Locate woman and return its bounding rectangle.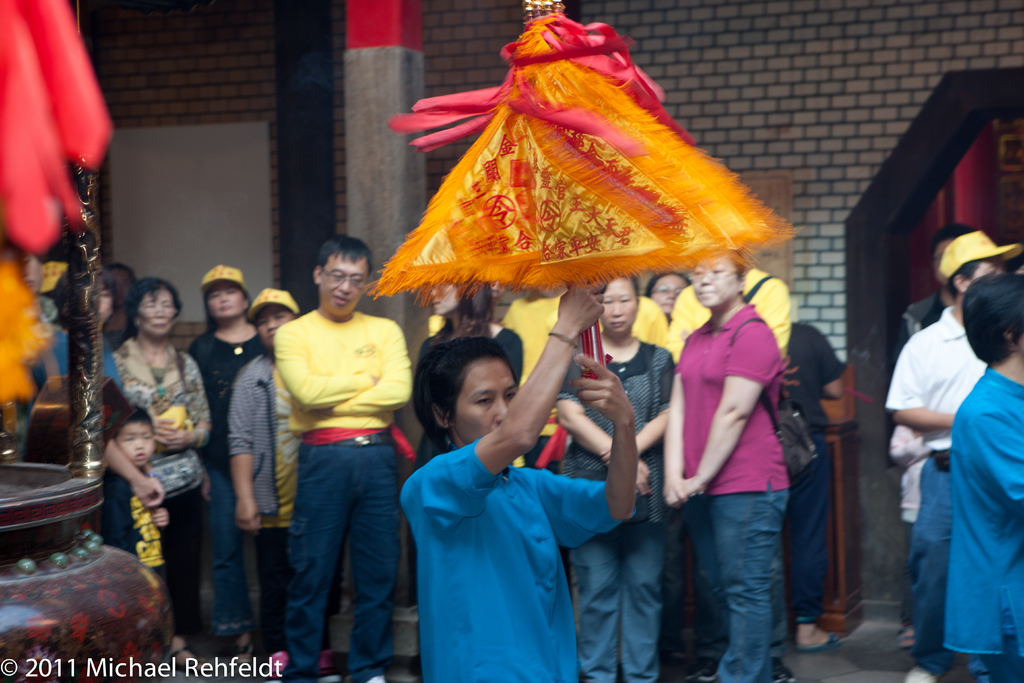
bbox=[665, 248, 791, 682].
